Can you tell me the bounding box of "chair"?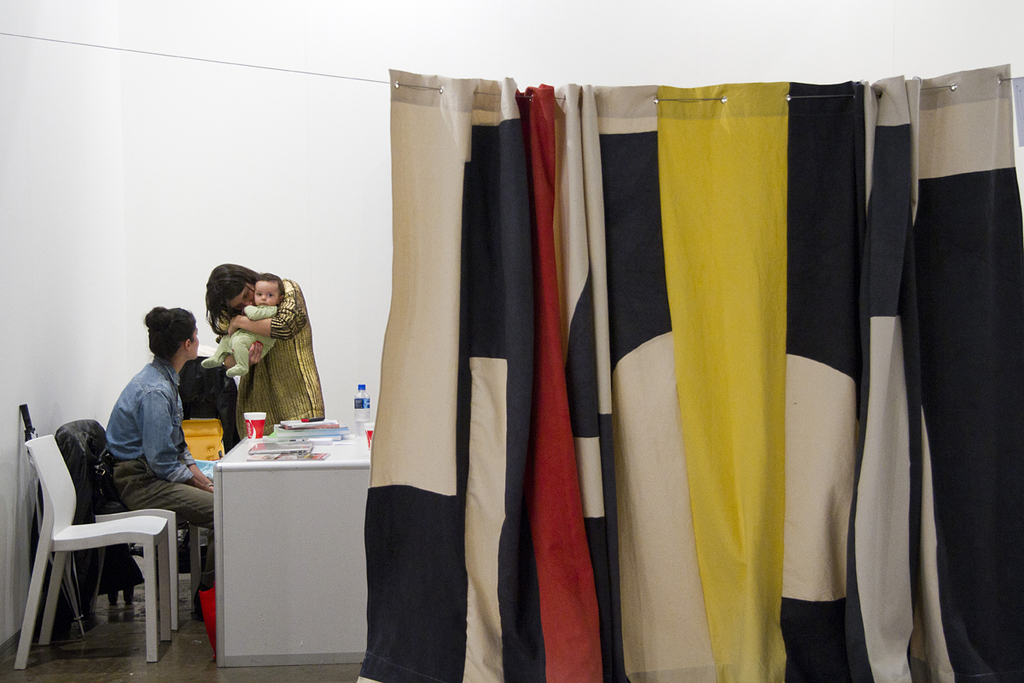
select_region(18, 431, 170, 677).
